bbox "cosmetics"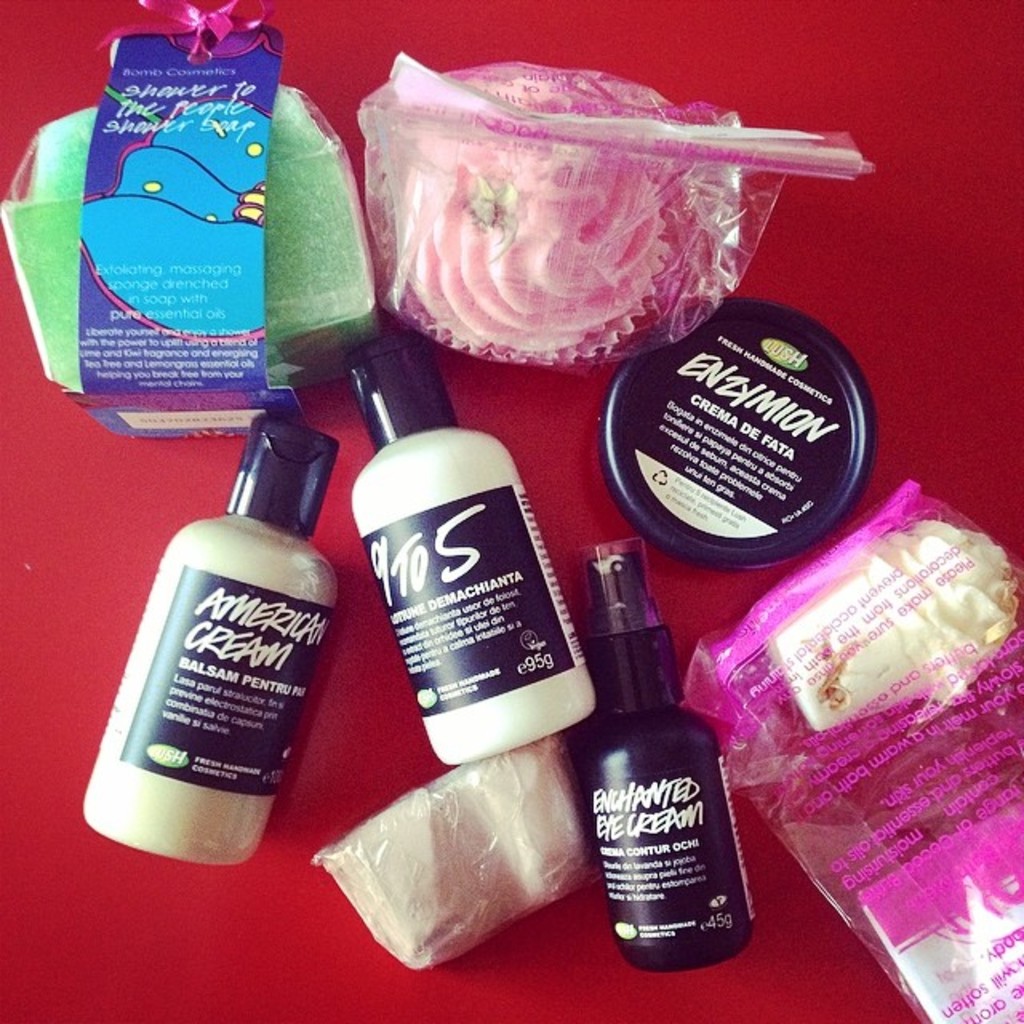
<bbox>602, 301, 877, 573</bbox>
